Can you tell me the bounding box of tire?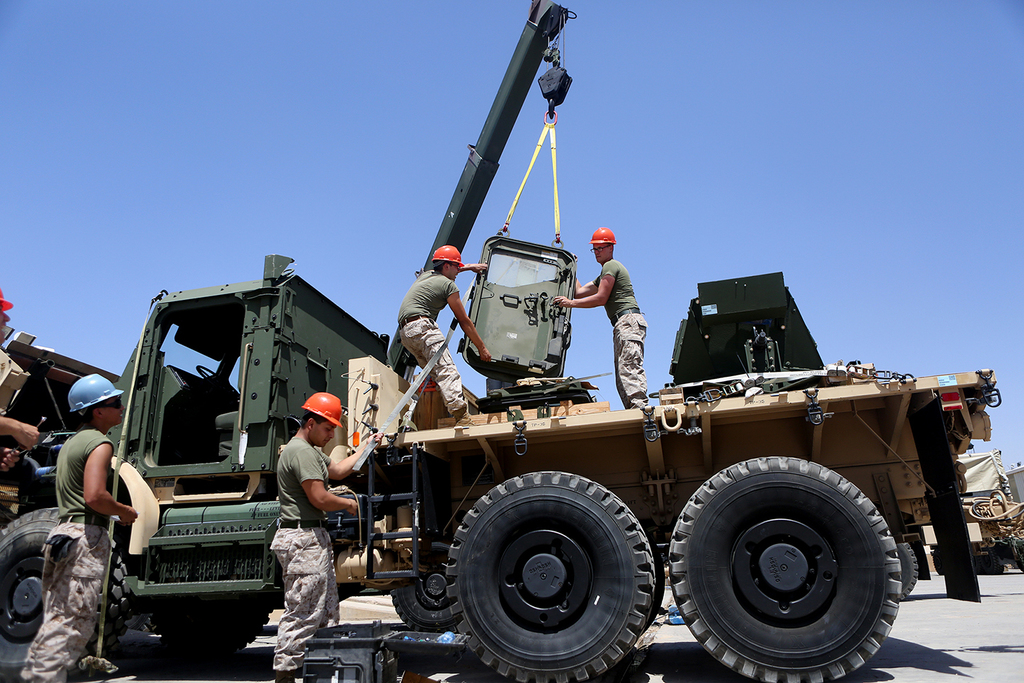
[902,540,919,599].
